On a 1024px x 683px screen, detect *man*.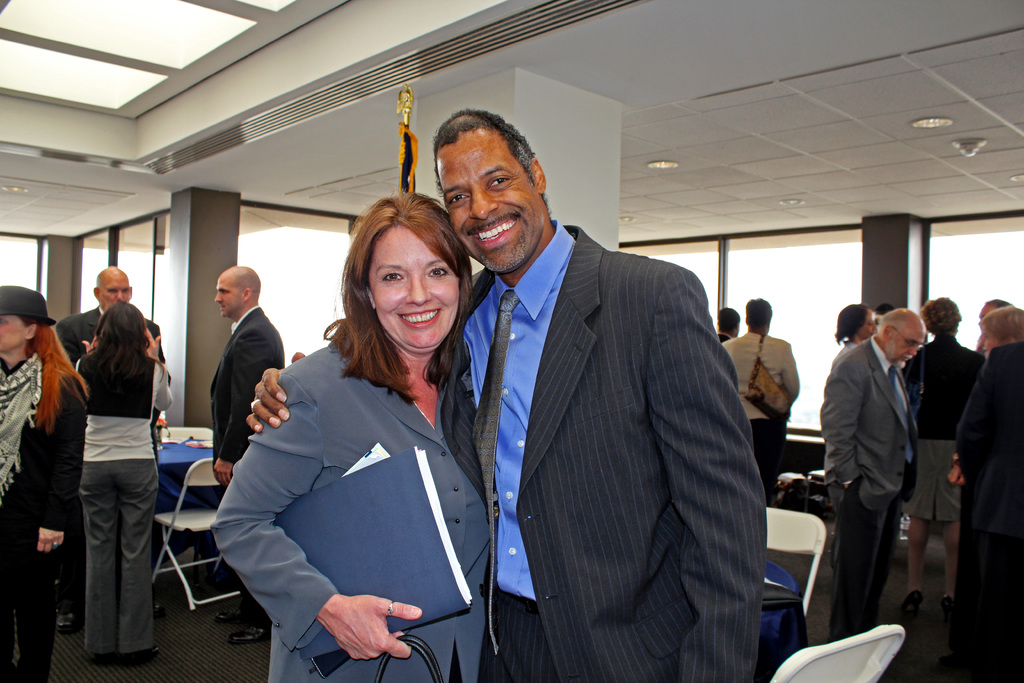
[x1=245, y1=104, x2=766, y2=682].
